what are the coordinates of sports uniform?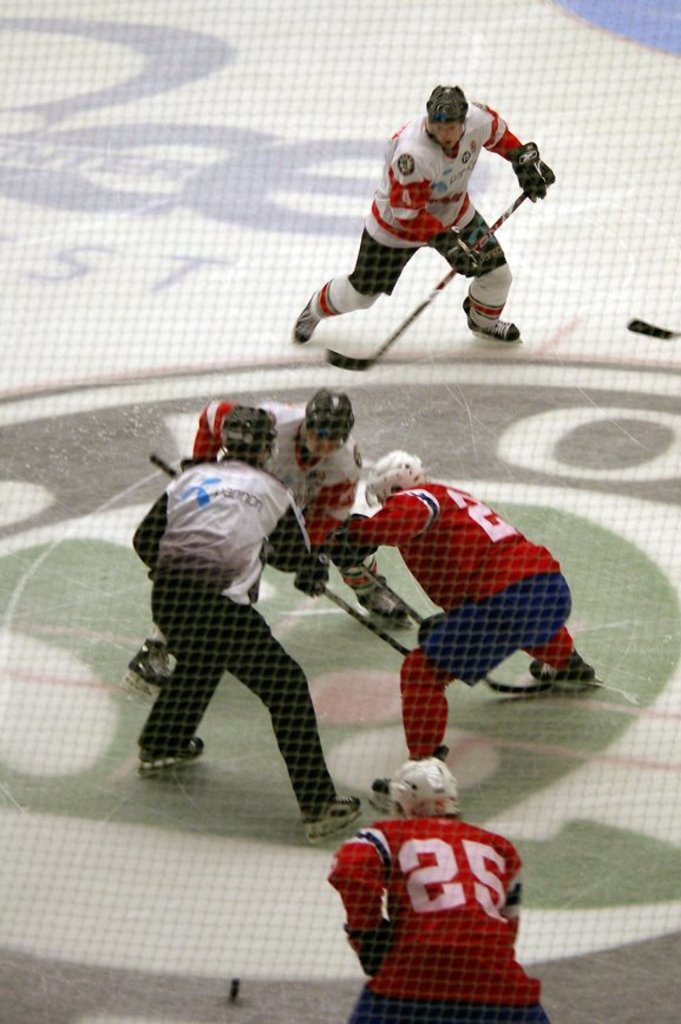
BBox(295, 81, 555, 343).
